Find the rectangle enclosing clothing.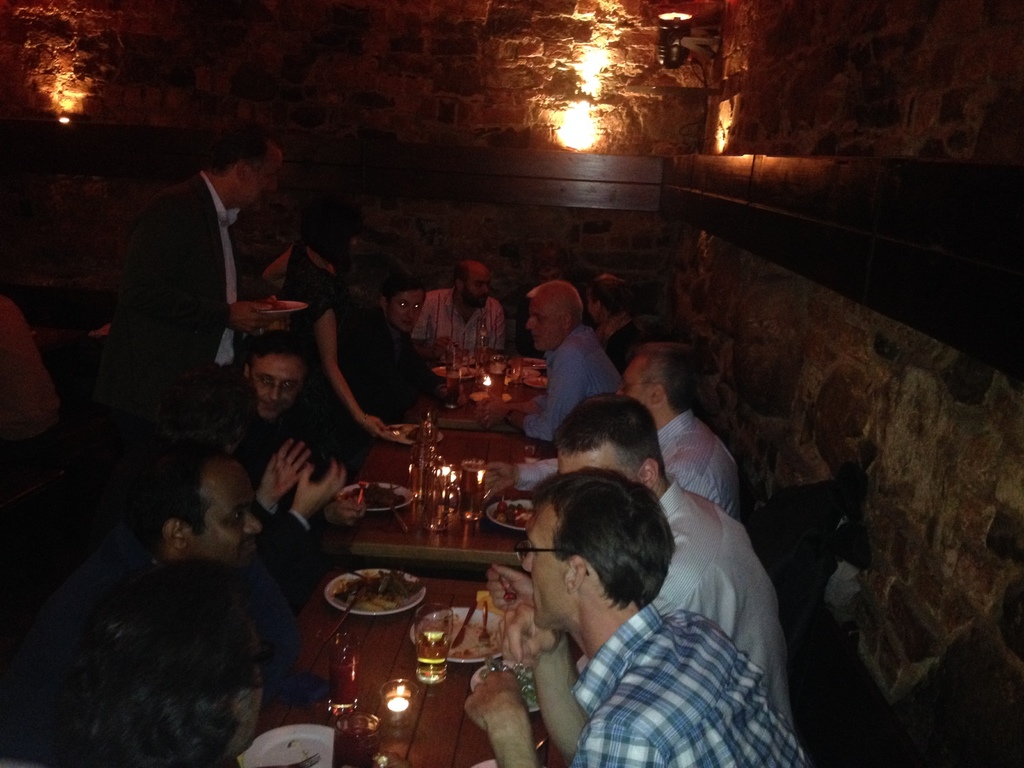
(left=643, top=470, right=797, bottom=737).
